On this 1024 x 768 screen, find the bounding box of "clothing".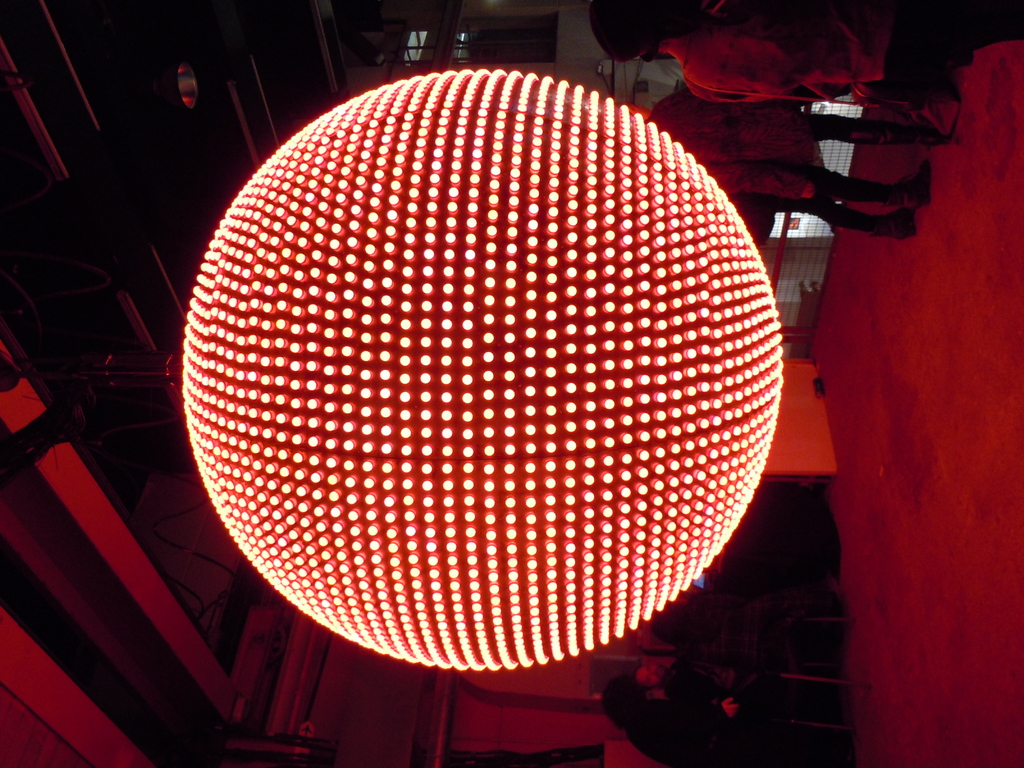
Bounding box: 700:154:906:236.
